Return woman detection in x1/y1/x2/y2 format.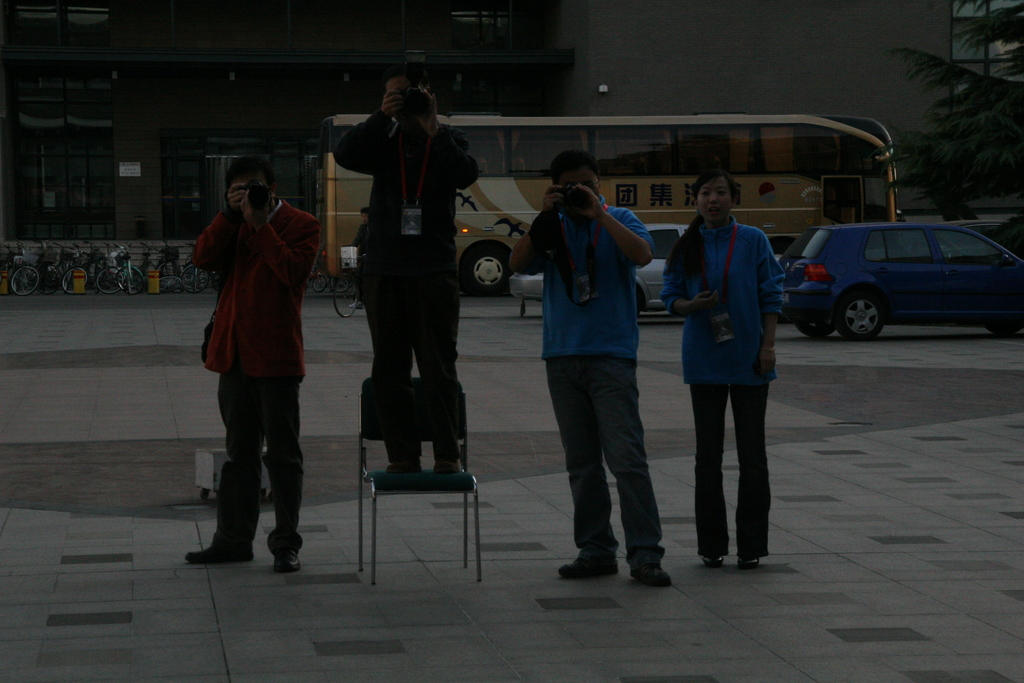
676/174/798/575.
